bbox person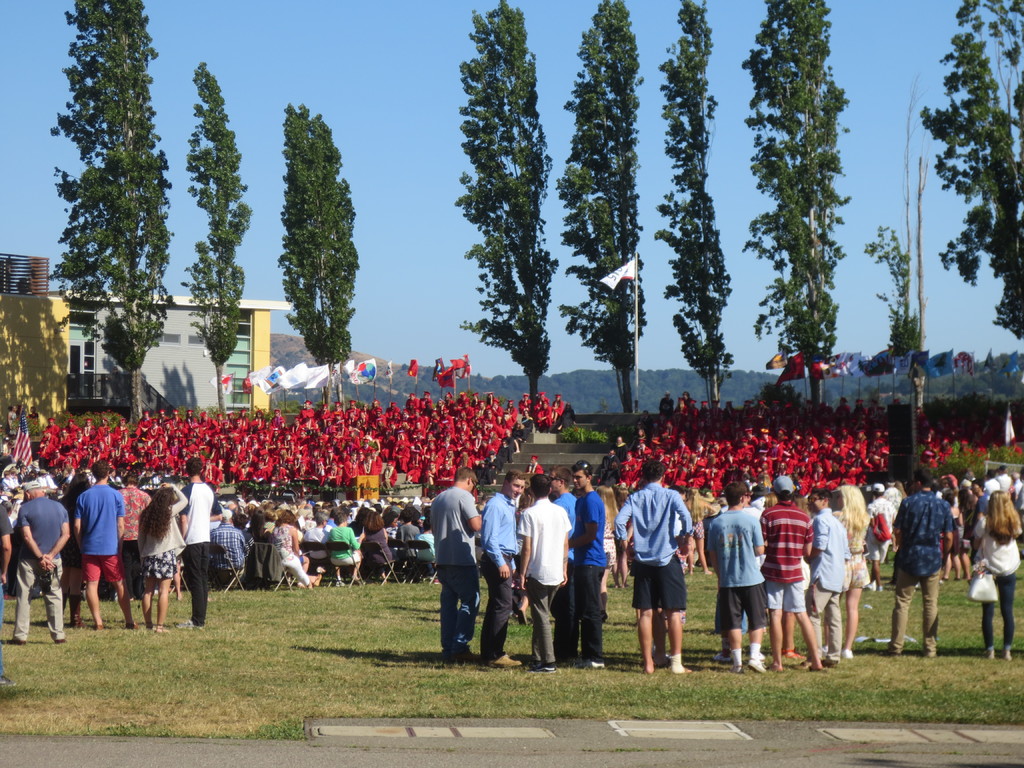
<region>704, 481, 772, 671</region>
